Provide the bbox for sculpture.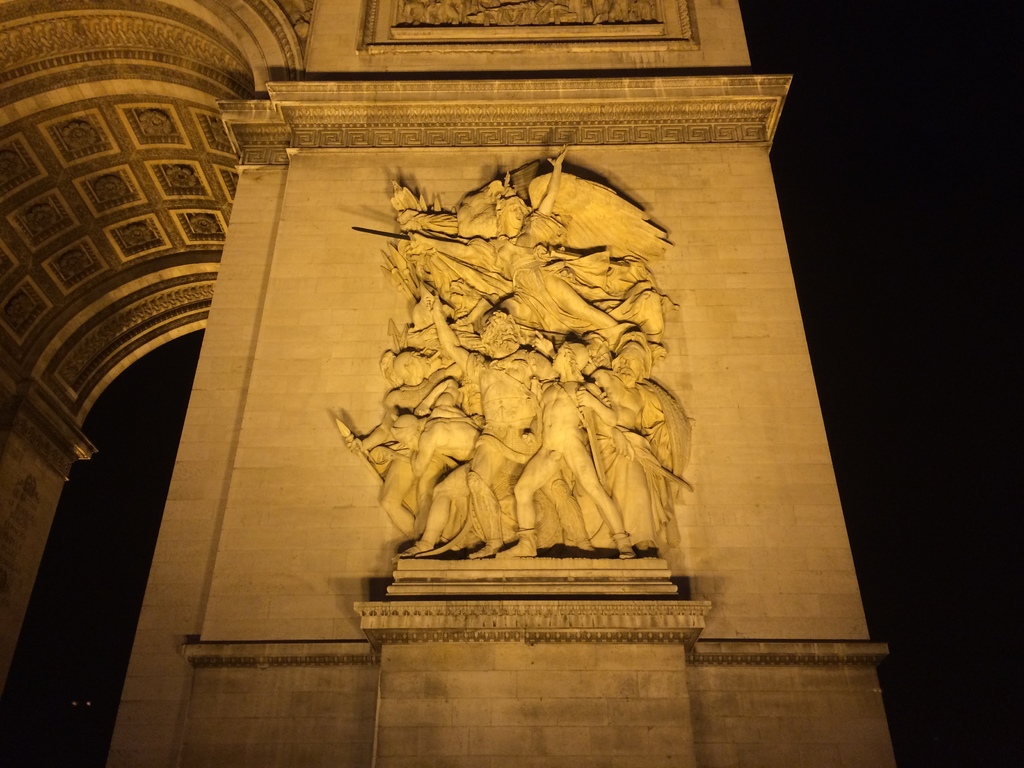
379:380:460:552.
